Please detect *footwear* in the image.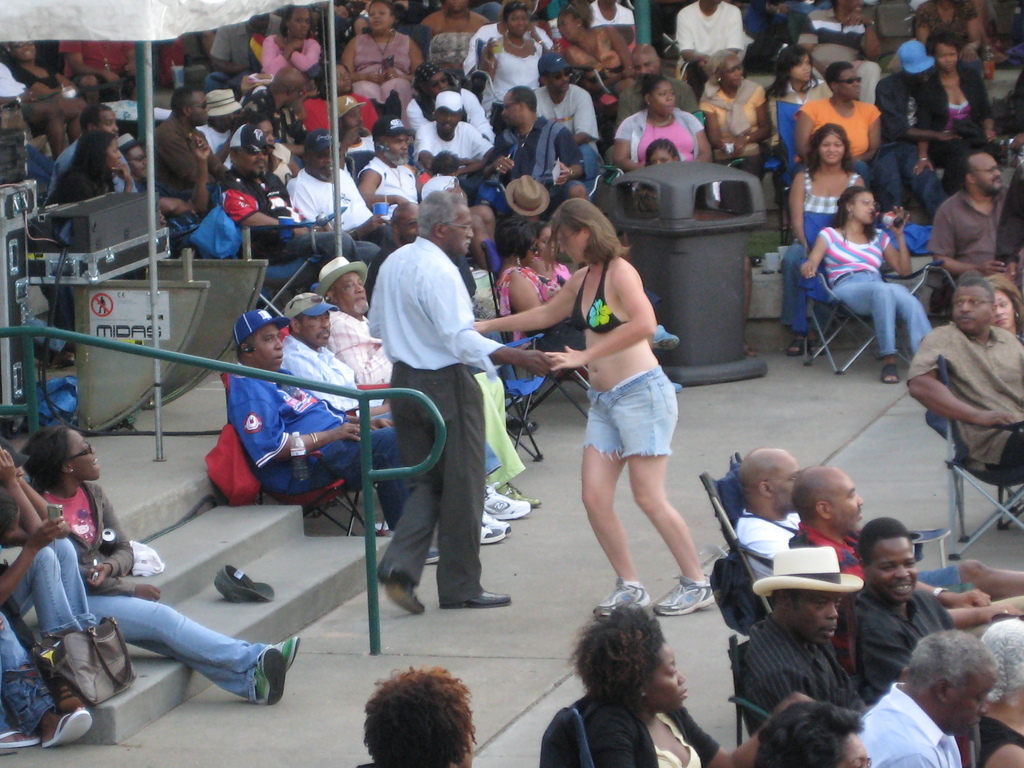
box=[792, 339, 811, 356].
